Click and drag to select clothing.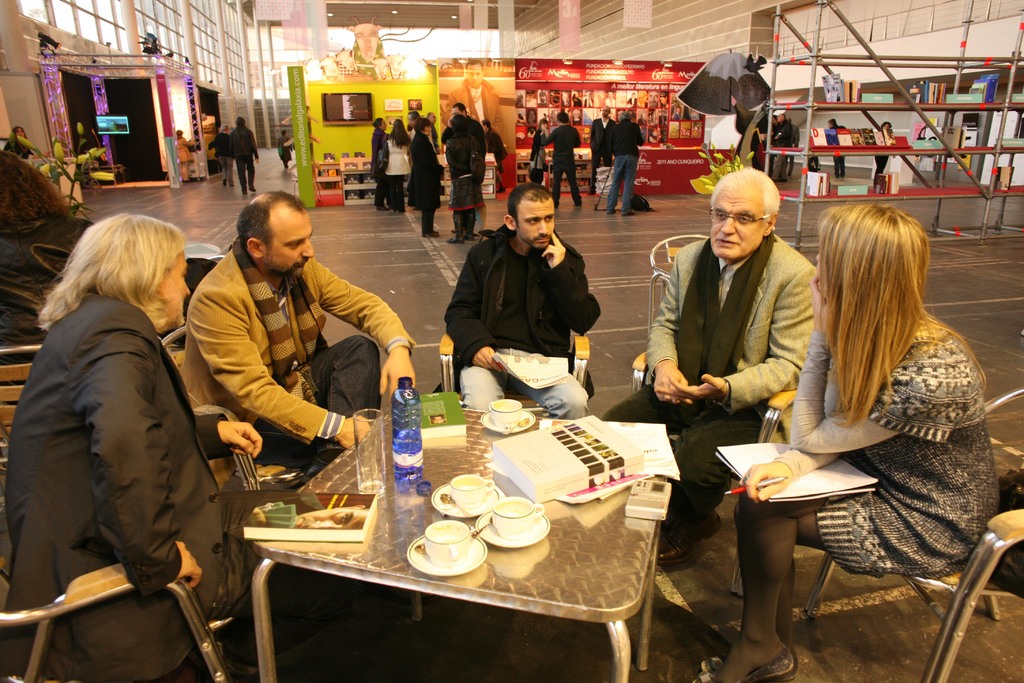
Selection: {"left": 7, "top": 237, "right": 240, "bottom": 668}.
